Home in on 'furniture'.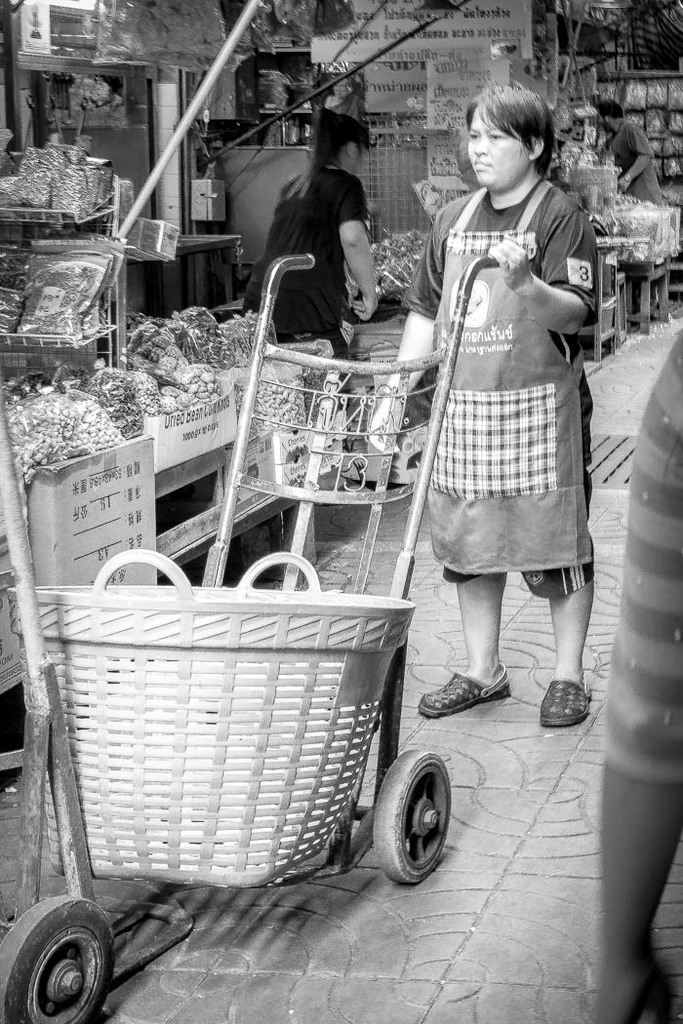
Homed in at <bbox>670, 235, 682, 307</bbox>.
